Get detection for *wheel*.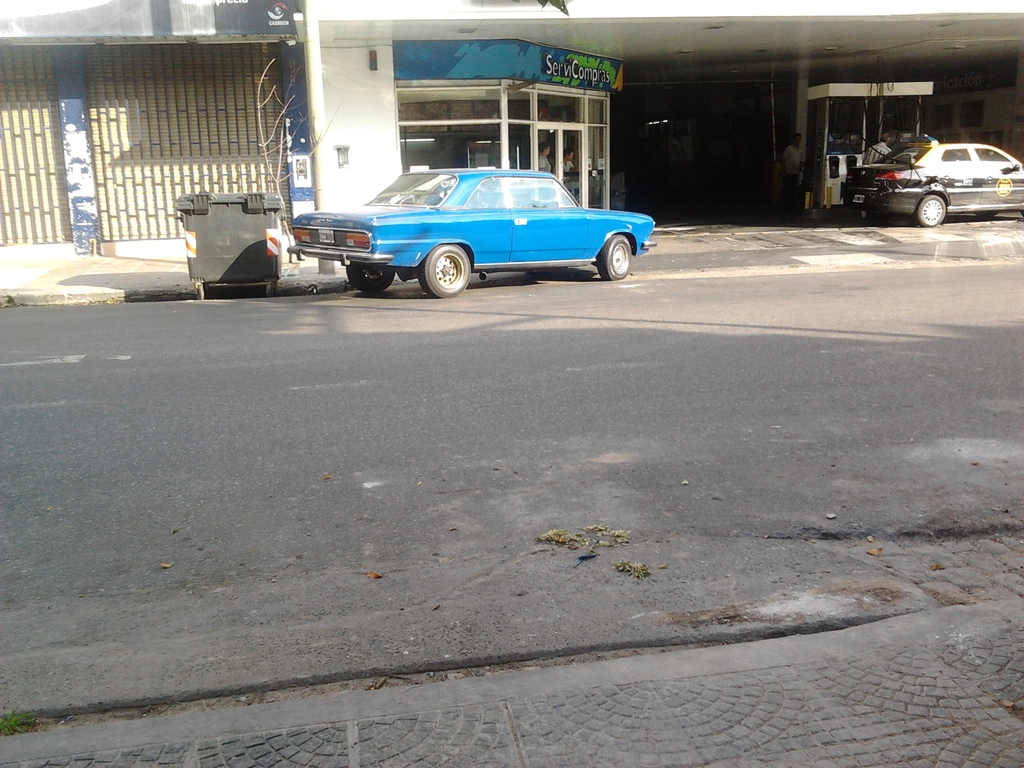
Detection: crop(975, 214, 993, 223).
